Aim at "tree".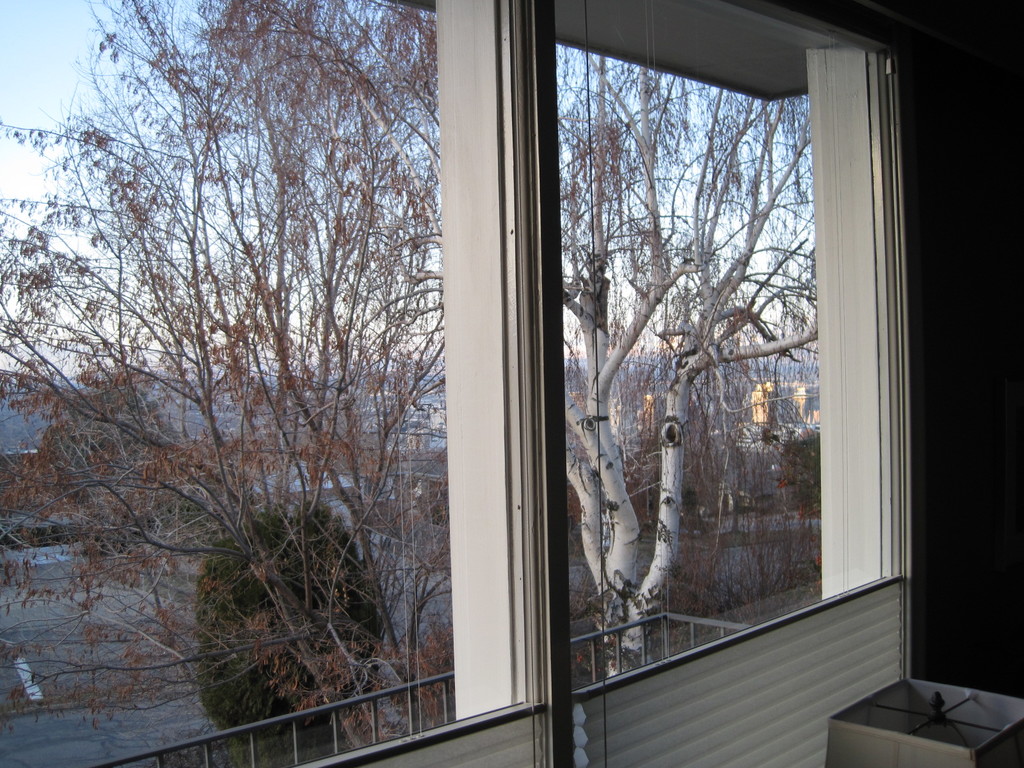
Aimed at bbox=[191, 497, 387, 758].
